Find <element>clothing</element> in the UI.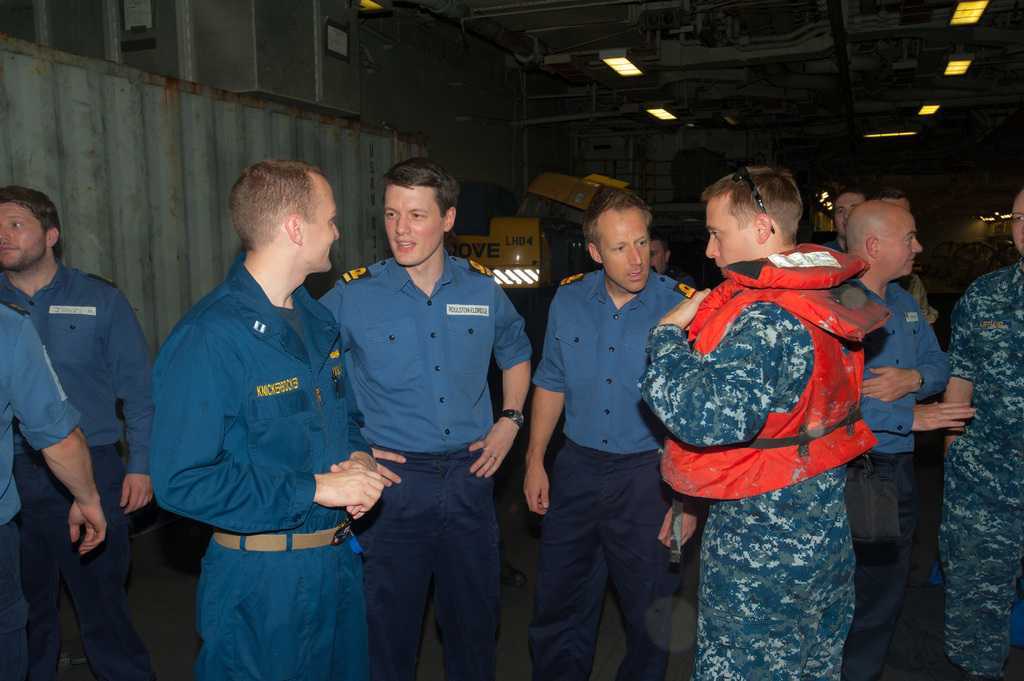
UI element at <box>839,282,957,680</box>.
